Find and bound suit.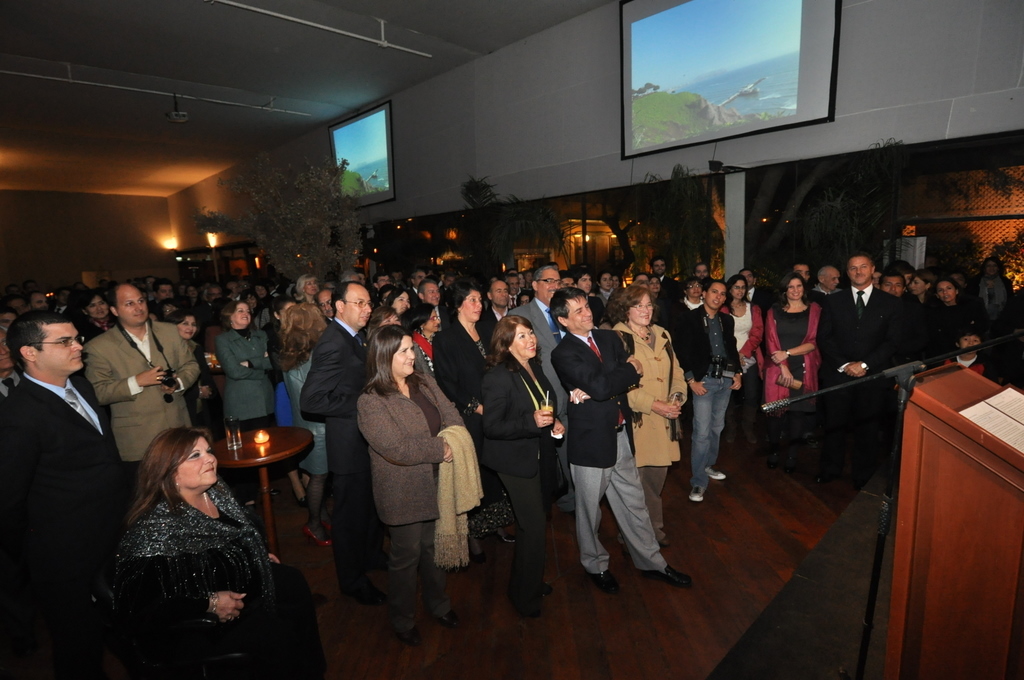
Bound: [410,289,416,298].
